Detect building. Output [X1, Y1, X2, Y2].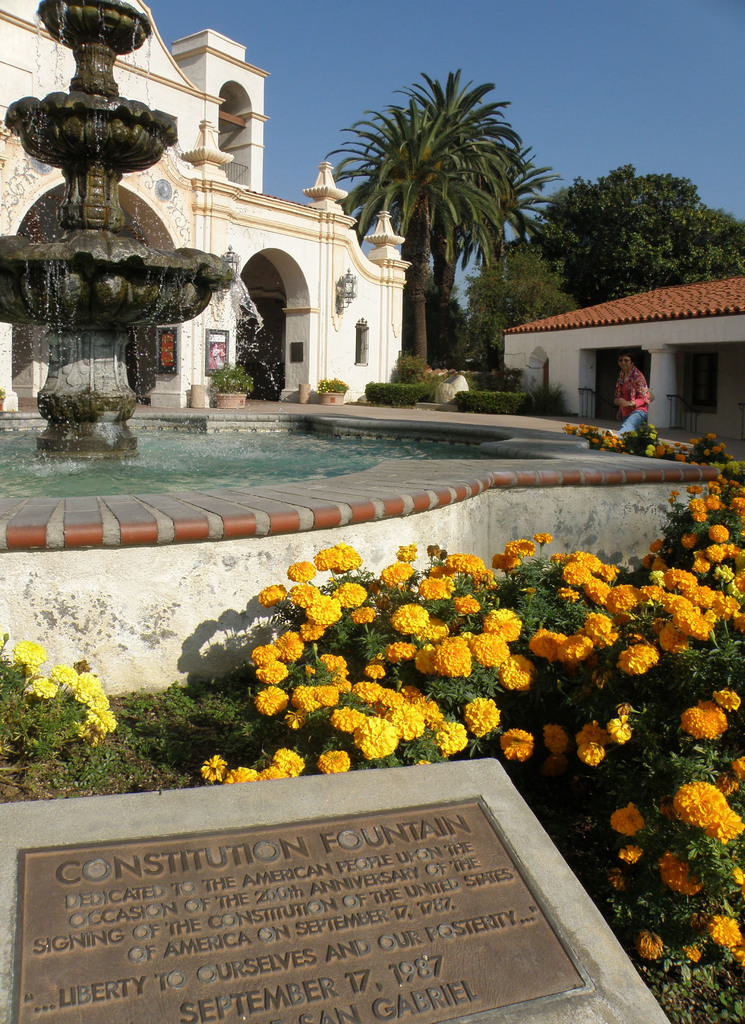
[505, 276, 744, 447].
